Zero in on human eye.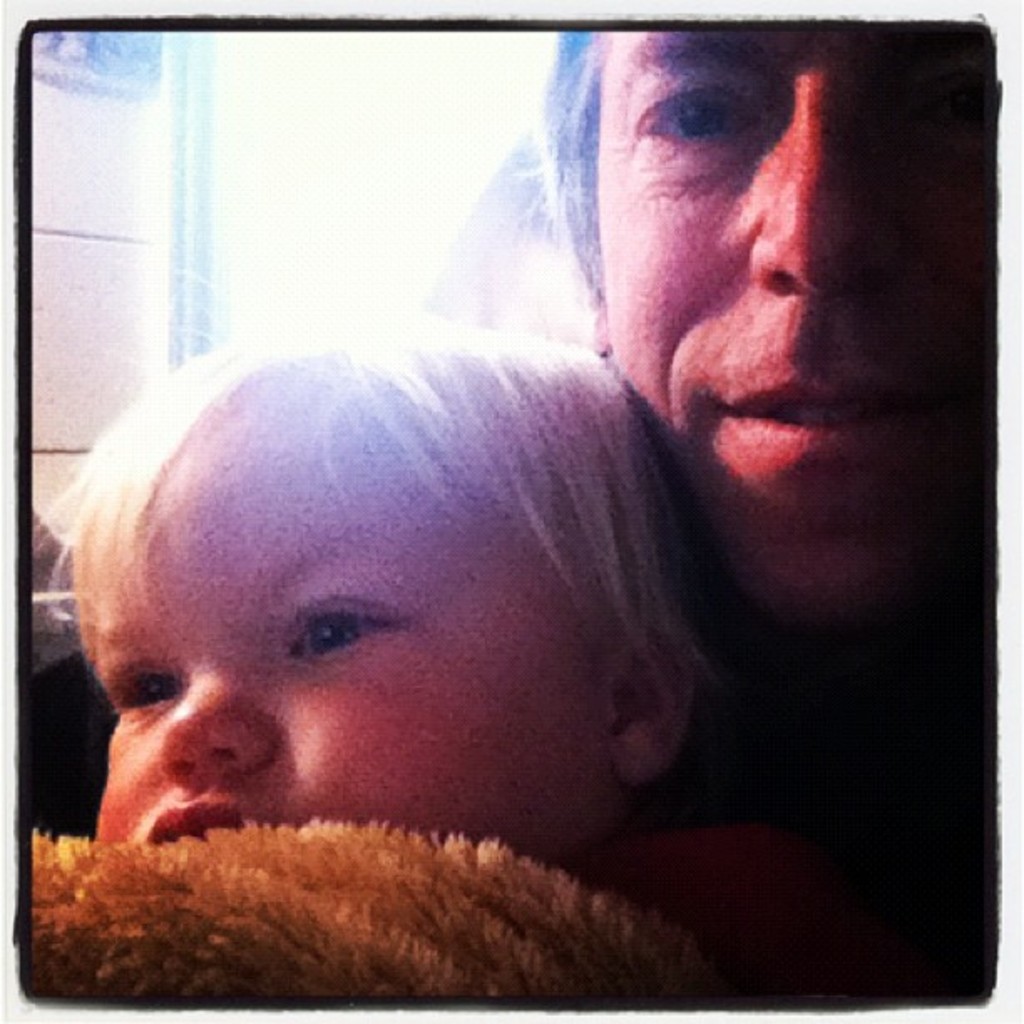
Zeroed in: Rect(284, 599, 402, 669).
